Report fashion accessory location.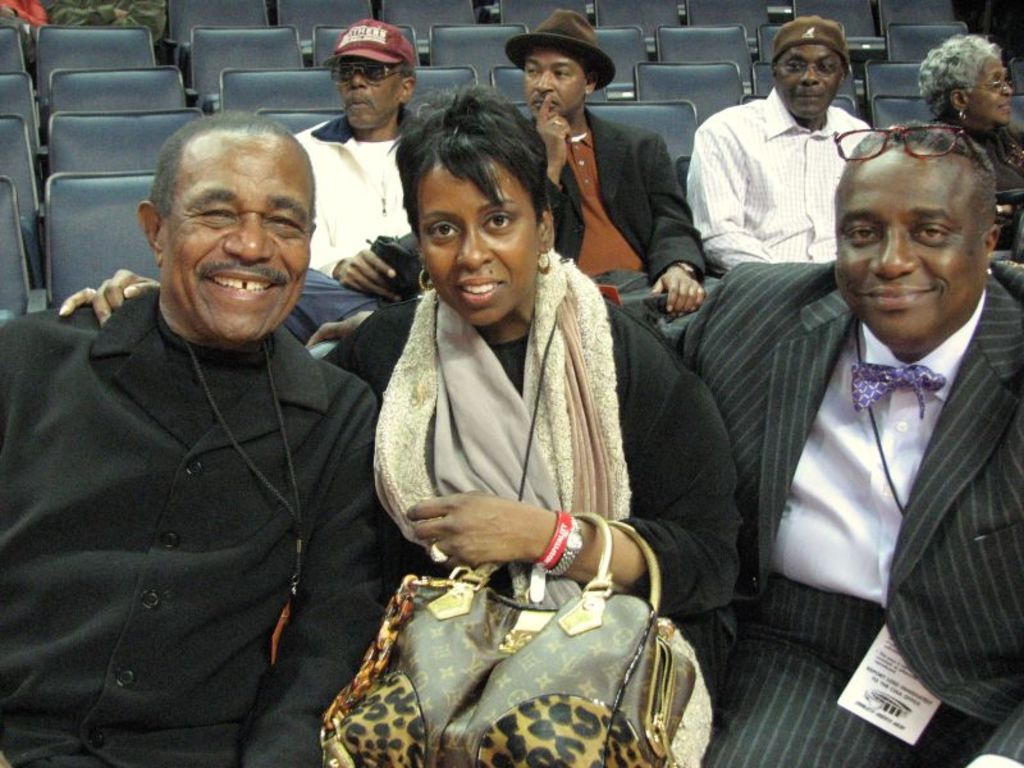
Report: select_region(430, 541, 449, 564).
